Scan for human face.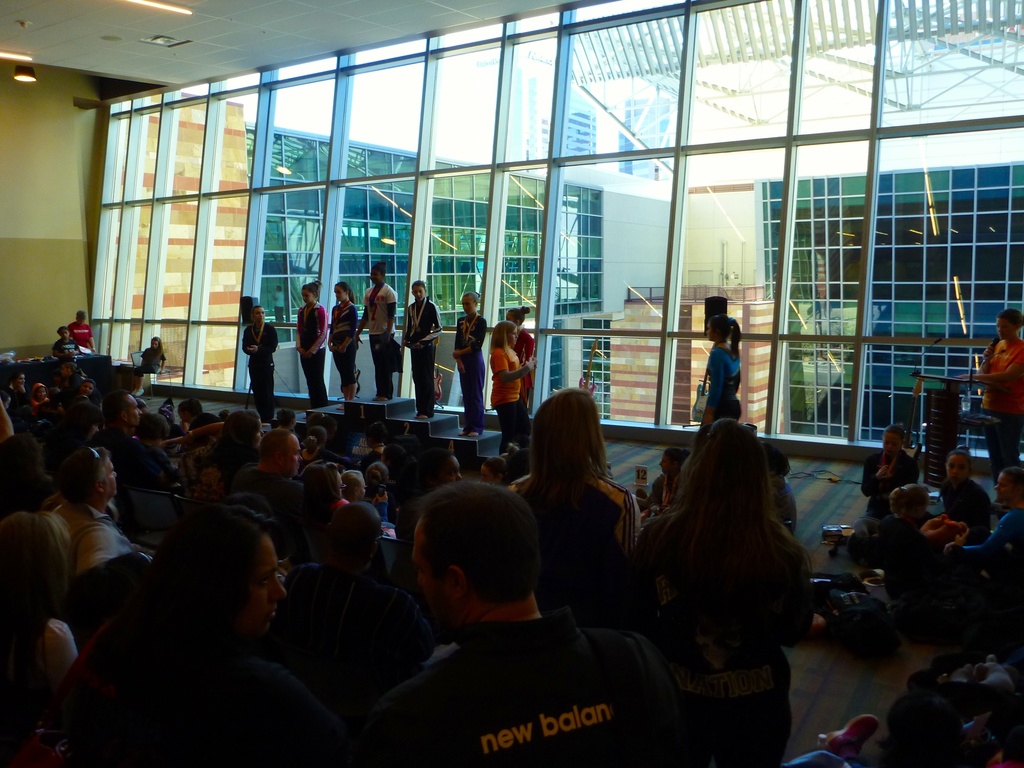
Scan result: l=413, t=285, r=427, b=303.
